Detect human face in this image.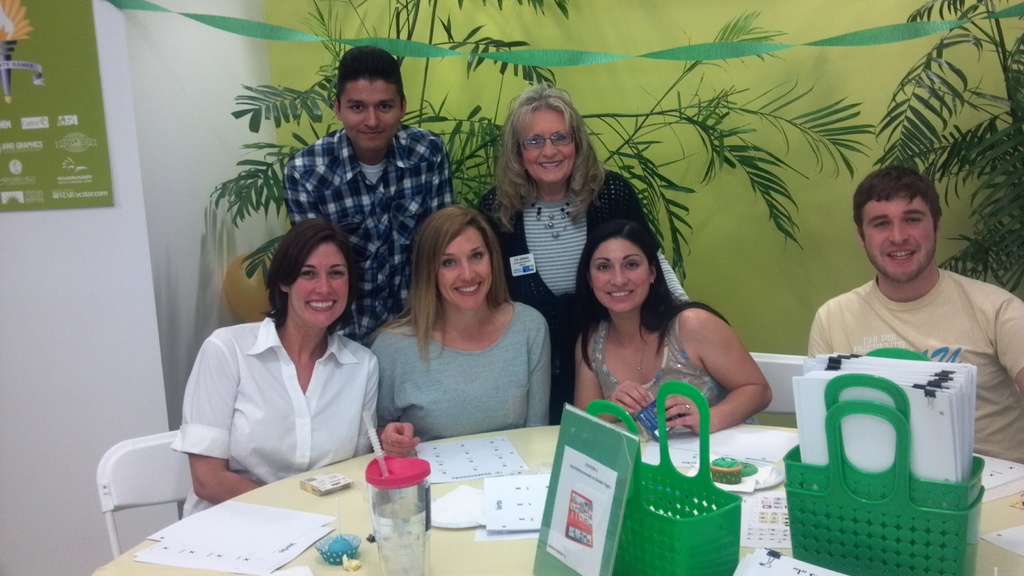
Detection: {"left": 437, "top": 221, "right": 493, "bottom": 312}.
